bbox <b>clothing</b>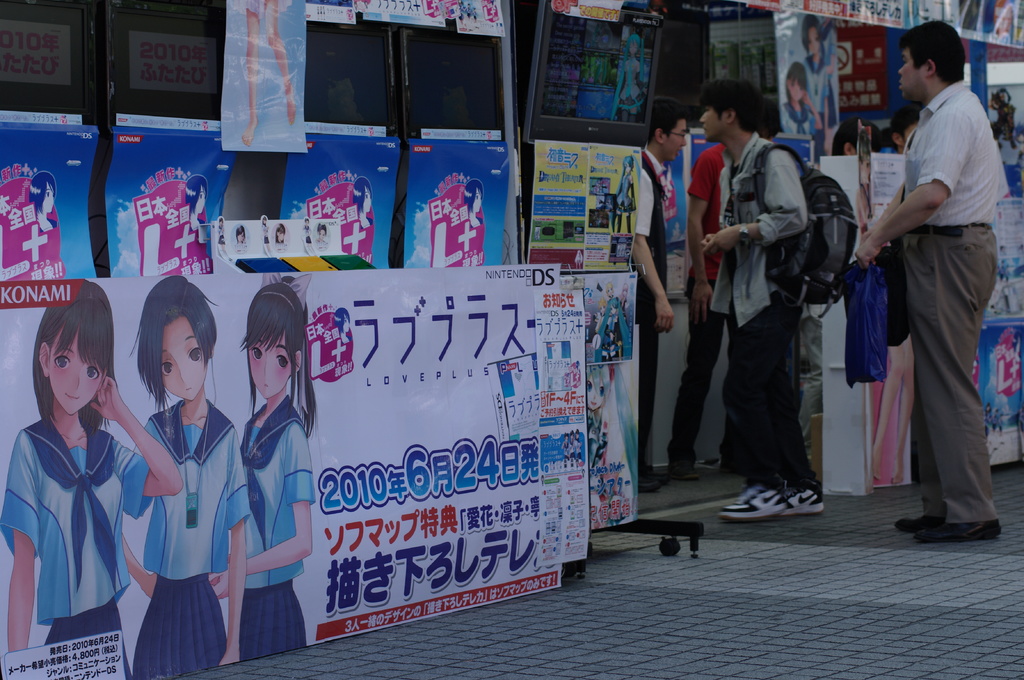
31, 216, 56, 236
